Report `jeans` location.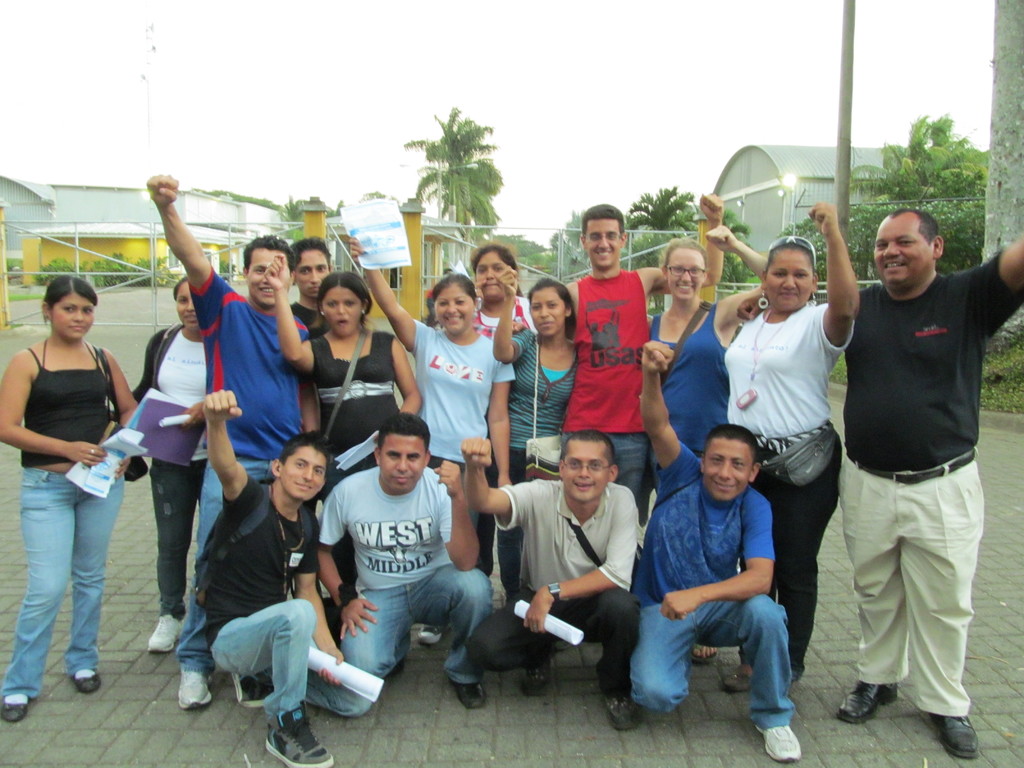
Report: locate(339, 561, 490, 689).
